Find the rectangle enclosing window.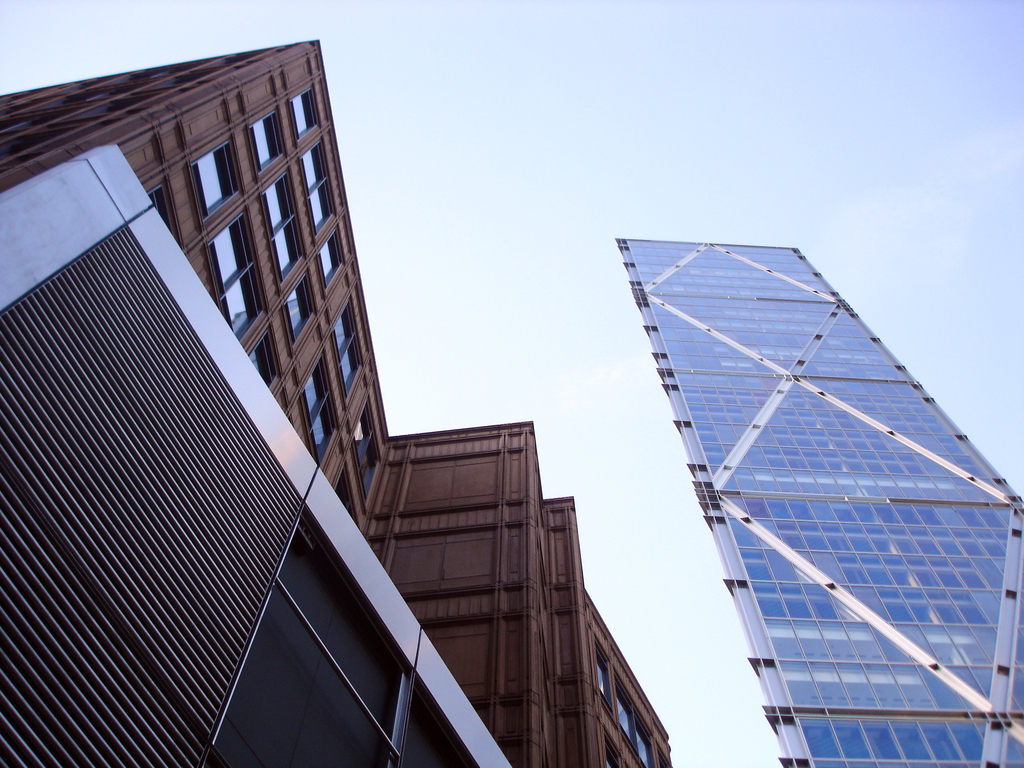
598,654,611,704.
